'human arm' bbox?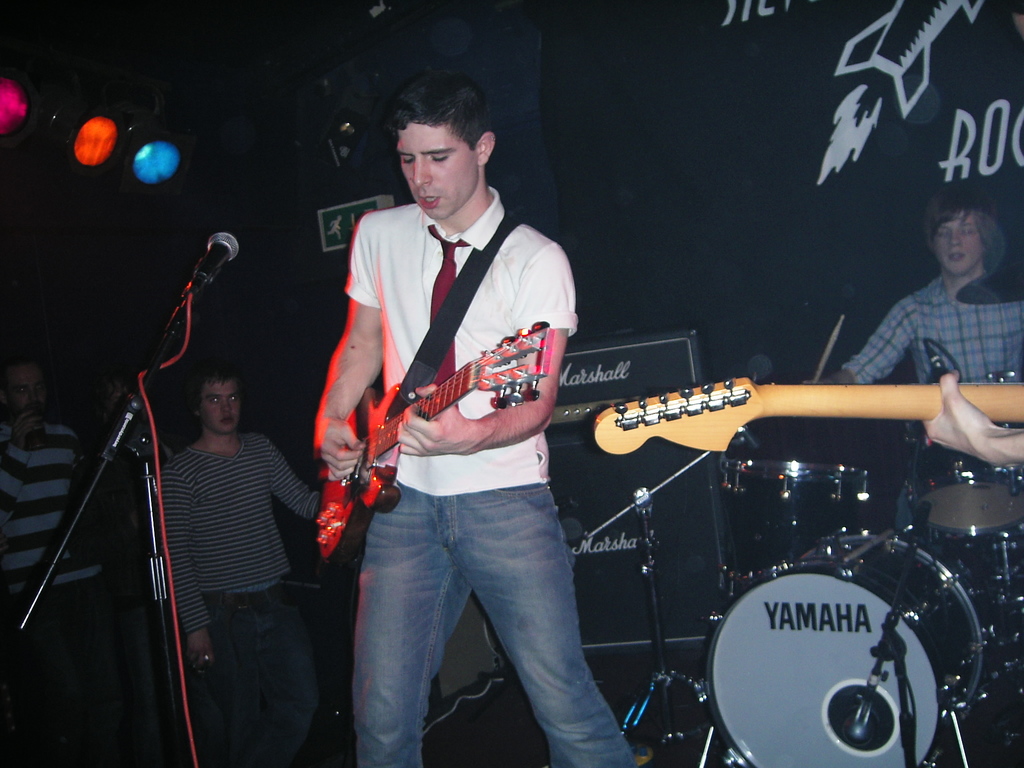
box(160, 466, 216, 671)
